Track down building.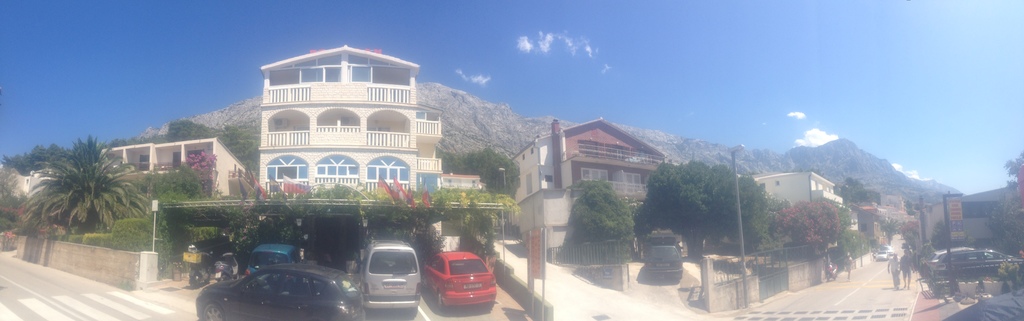
Tracked to crop(753, 175, 842, 208).
